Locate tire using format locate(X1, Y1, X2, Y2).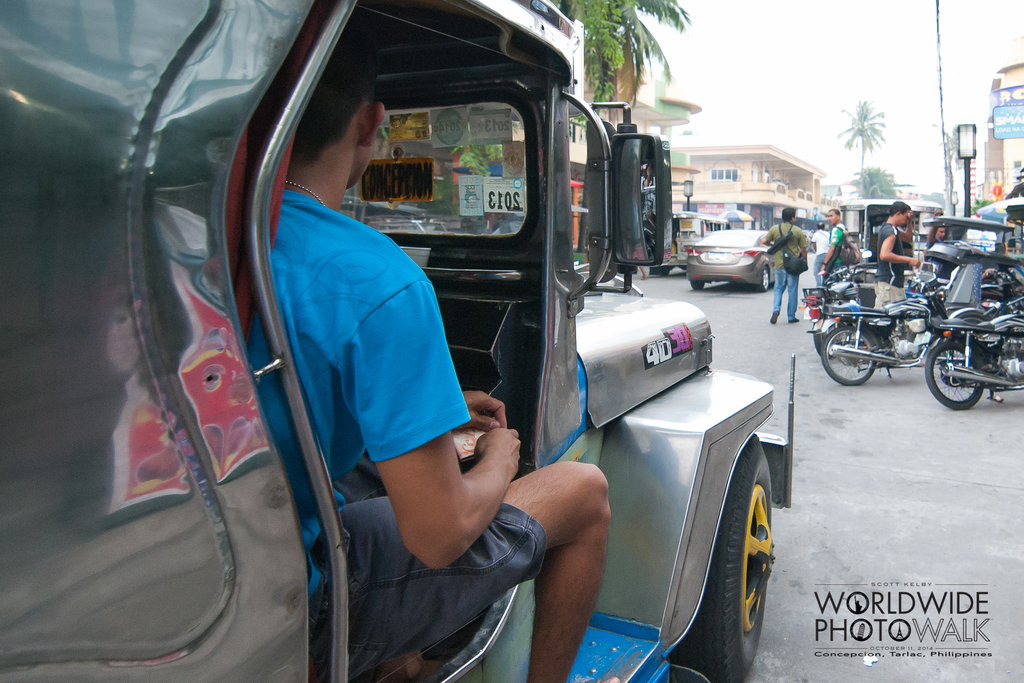
locate(669, 436, 789, 673).
